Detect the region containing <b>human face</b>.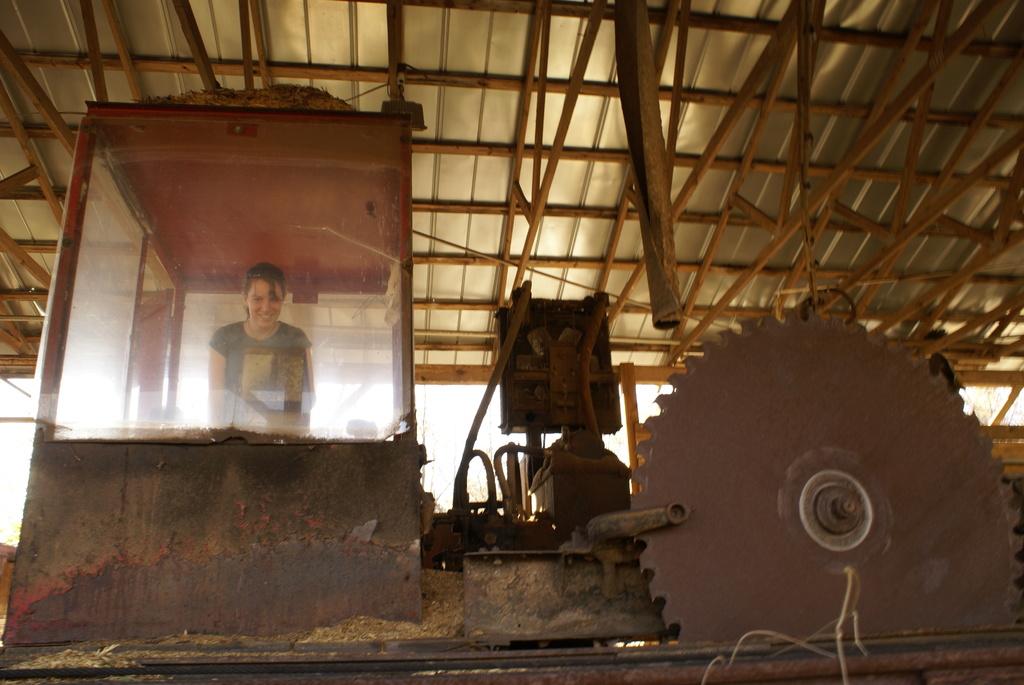
246:276:285:328.
